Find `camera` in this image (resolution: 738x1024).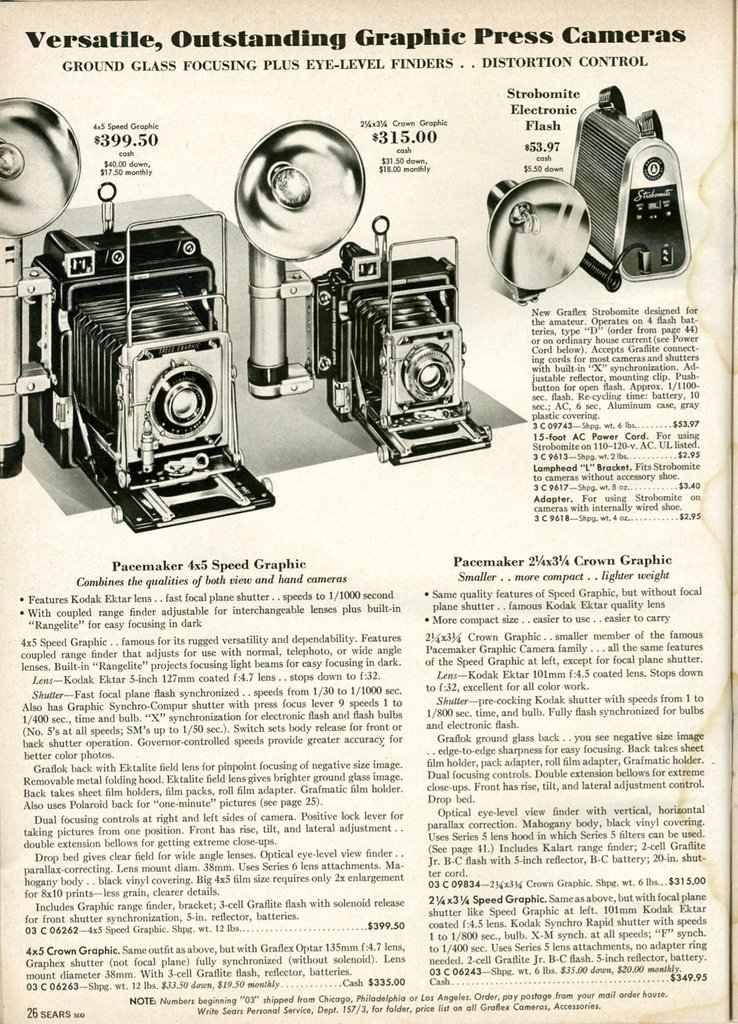
(left=231, top=116, right=492, bottom=474).
